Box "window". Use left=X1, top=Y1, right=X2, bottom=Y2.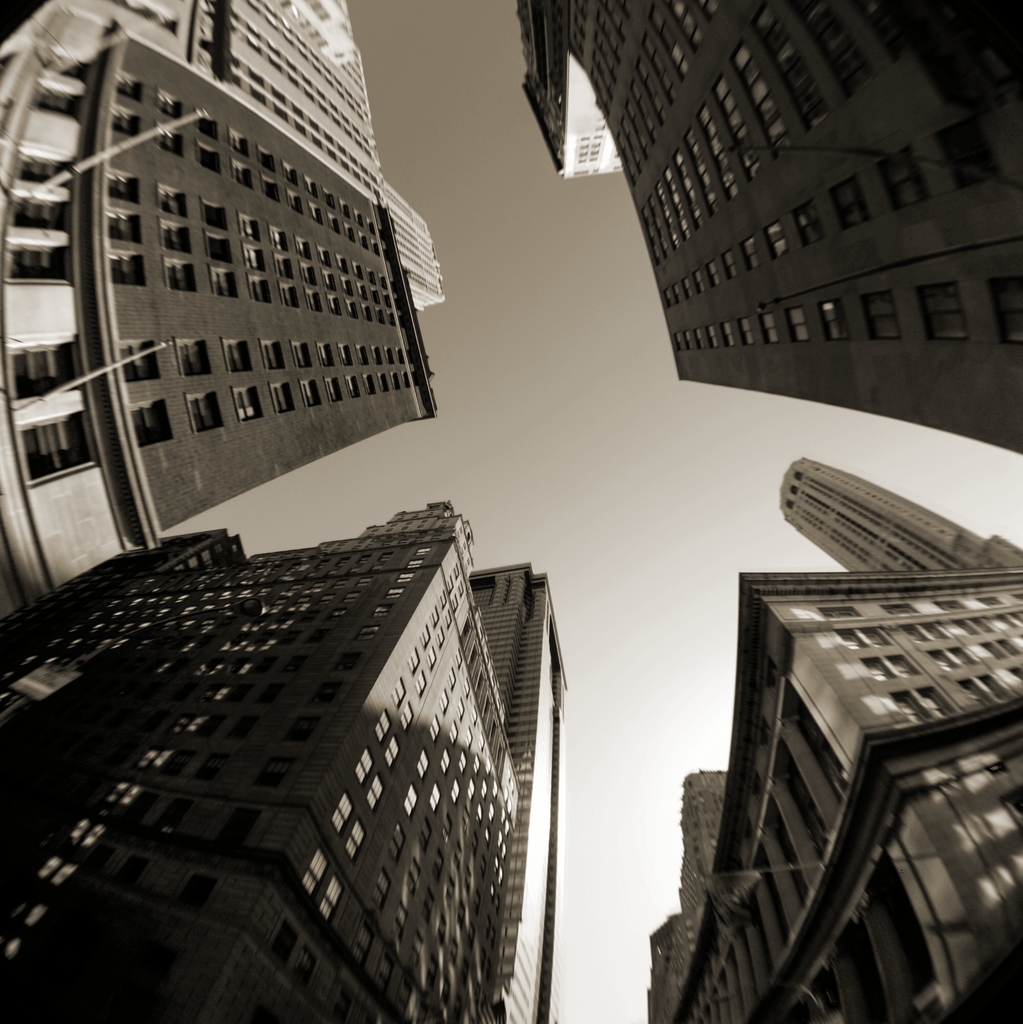
left=11, top=373, right=102, bottom=503.
